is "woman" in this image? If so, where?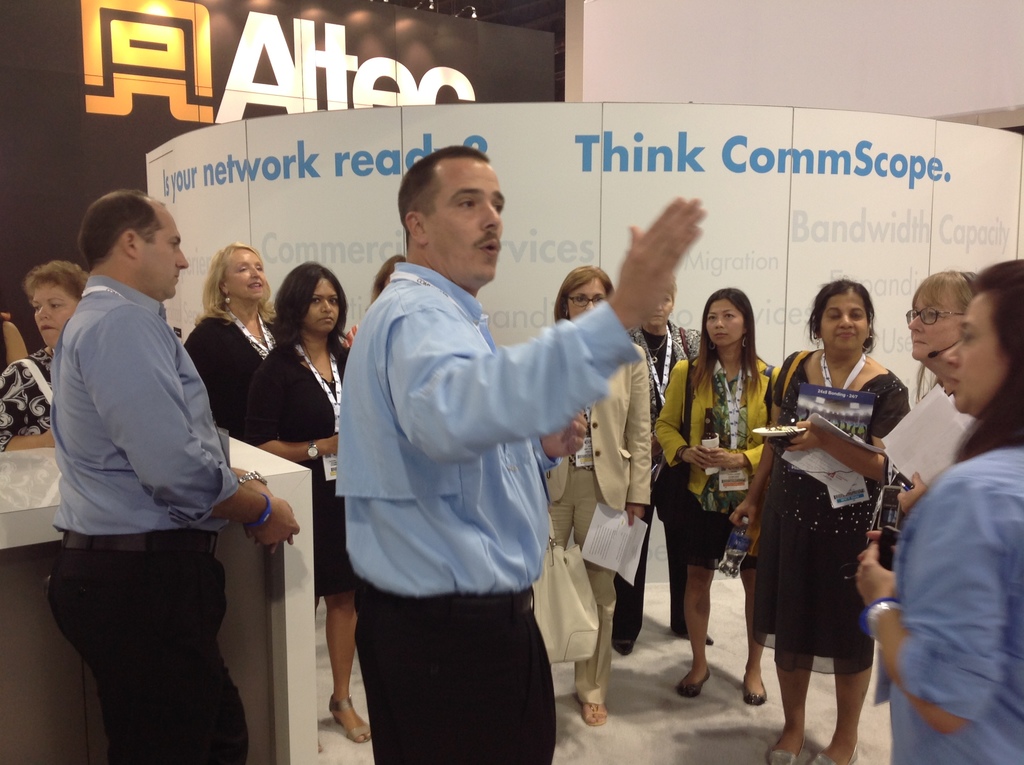
Yes, at [left=241, top=261, right=372, bottom=756].
